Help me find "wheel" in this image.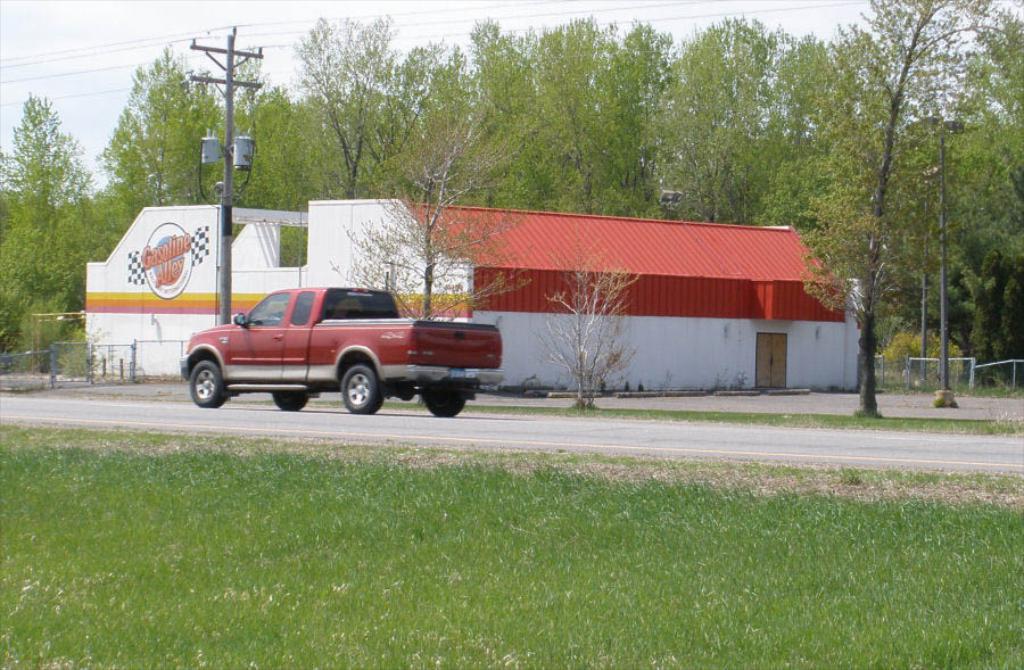
Found it: bbox=[340, 362, 383, 415].
